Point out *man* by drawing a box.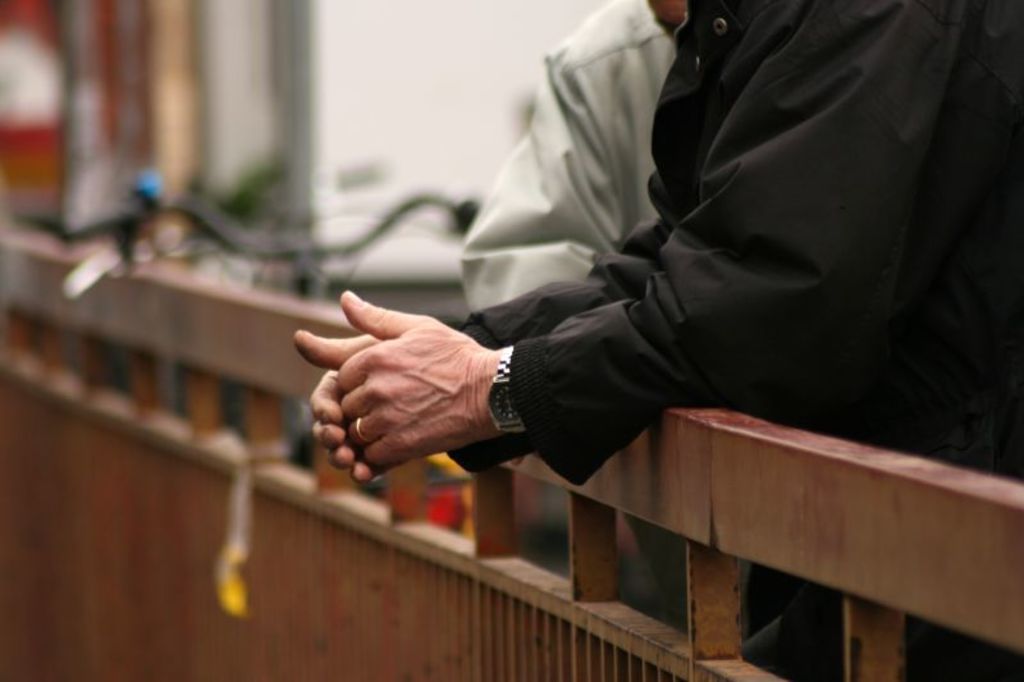
x1=293 y1=0 x2=1023 y2=681.
